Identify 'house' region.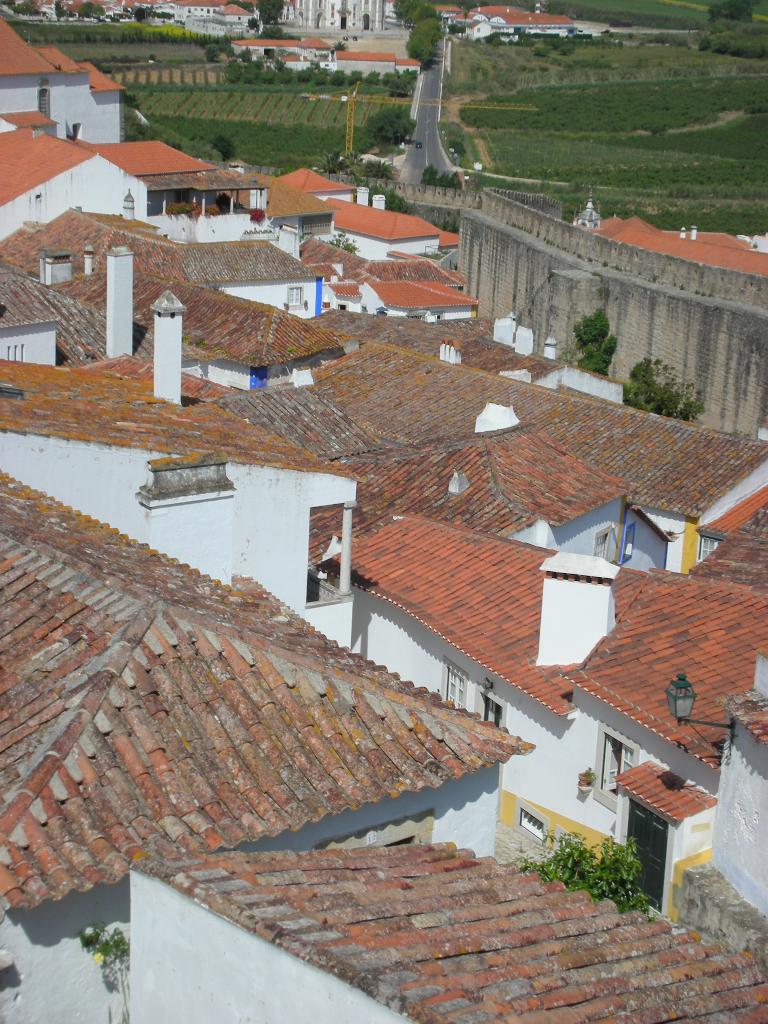
Region: pyautogui.locateOnScreen(327, 244, 476, 294).
